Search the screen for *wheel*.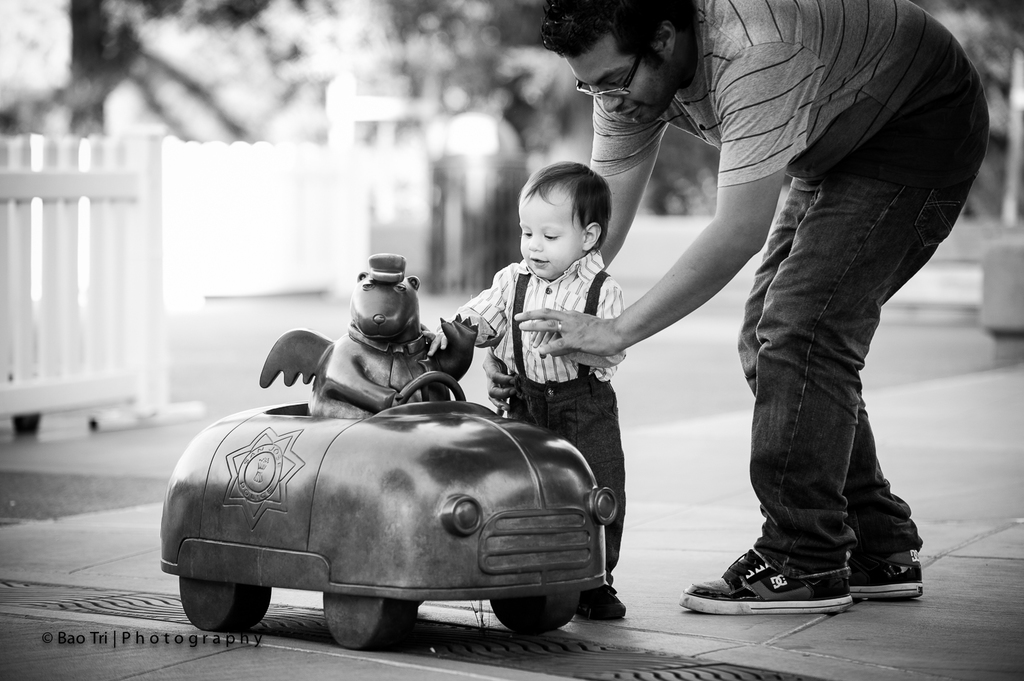
Found at Rect(177, 575, 270, 632).
